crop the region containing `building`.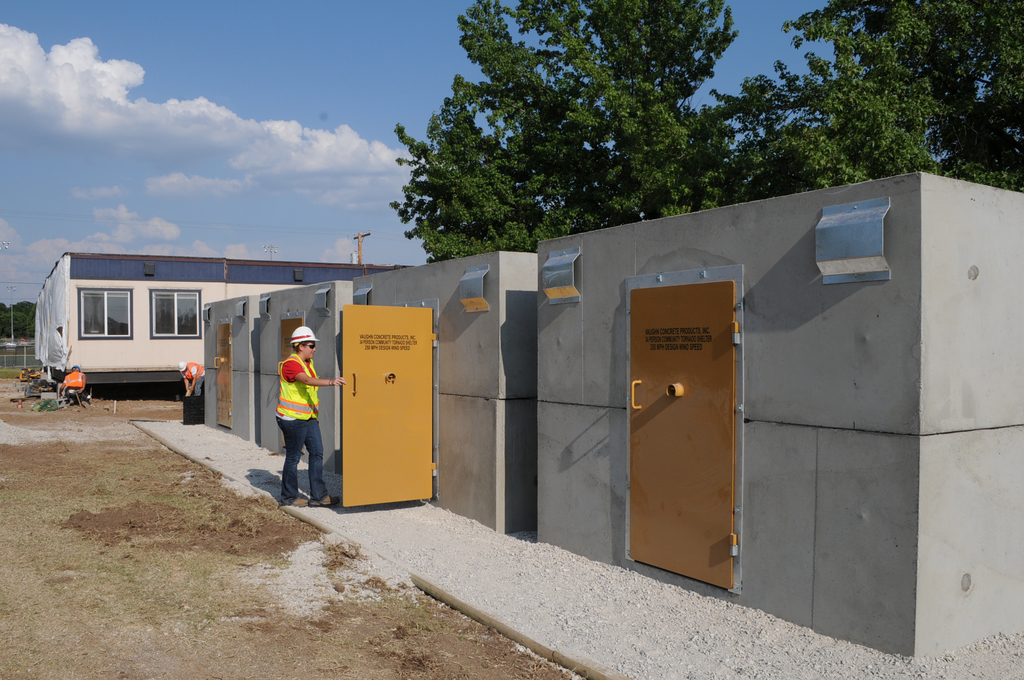
Crop region: (43, 257, 410, 396).
